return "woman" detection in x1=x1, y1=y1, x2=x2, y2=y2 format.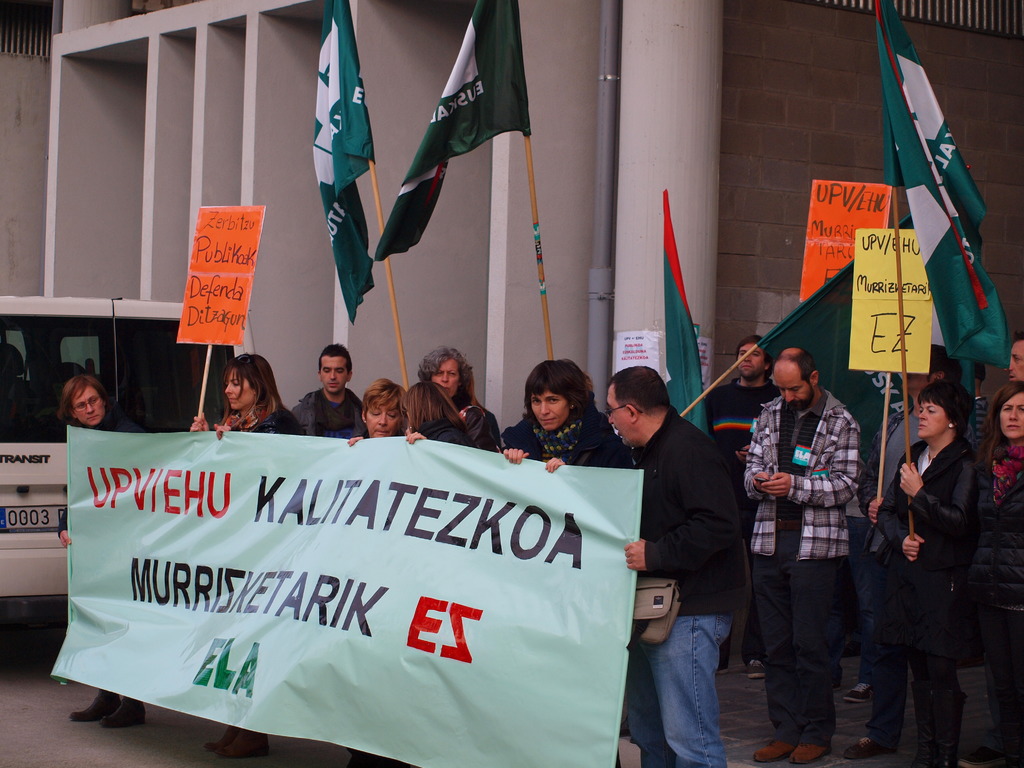
x1=968, y1=380, x2=1023, y2=767.
